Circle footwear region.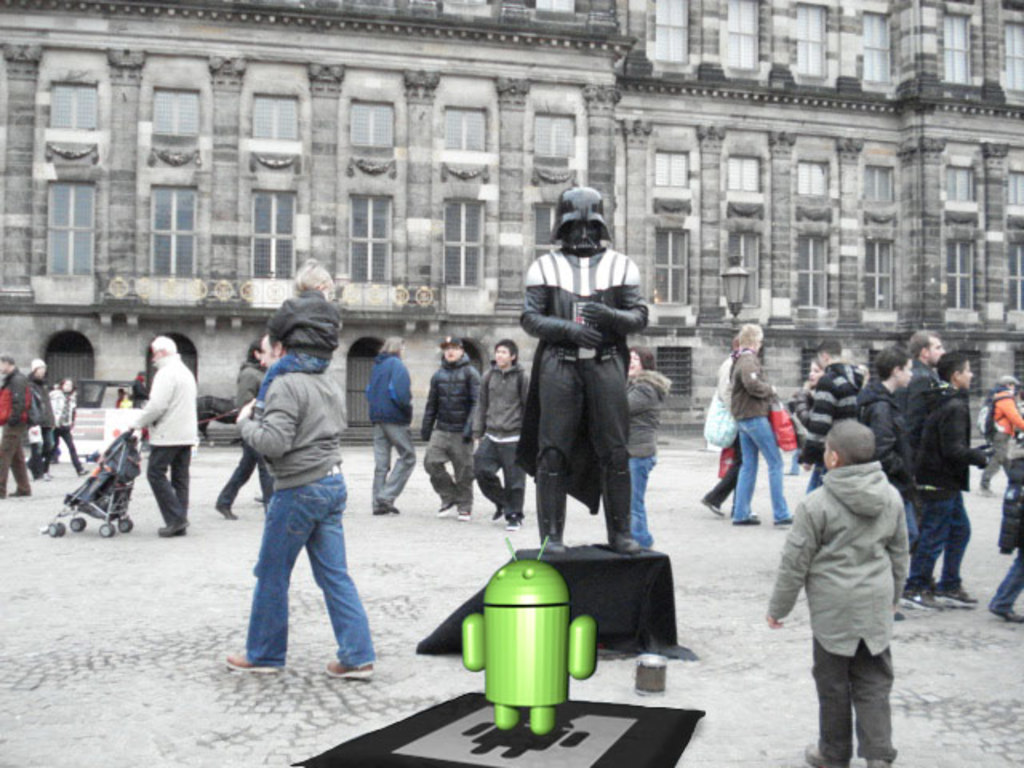
Region: bbox=[454, 510, 472, 525].
